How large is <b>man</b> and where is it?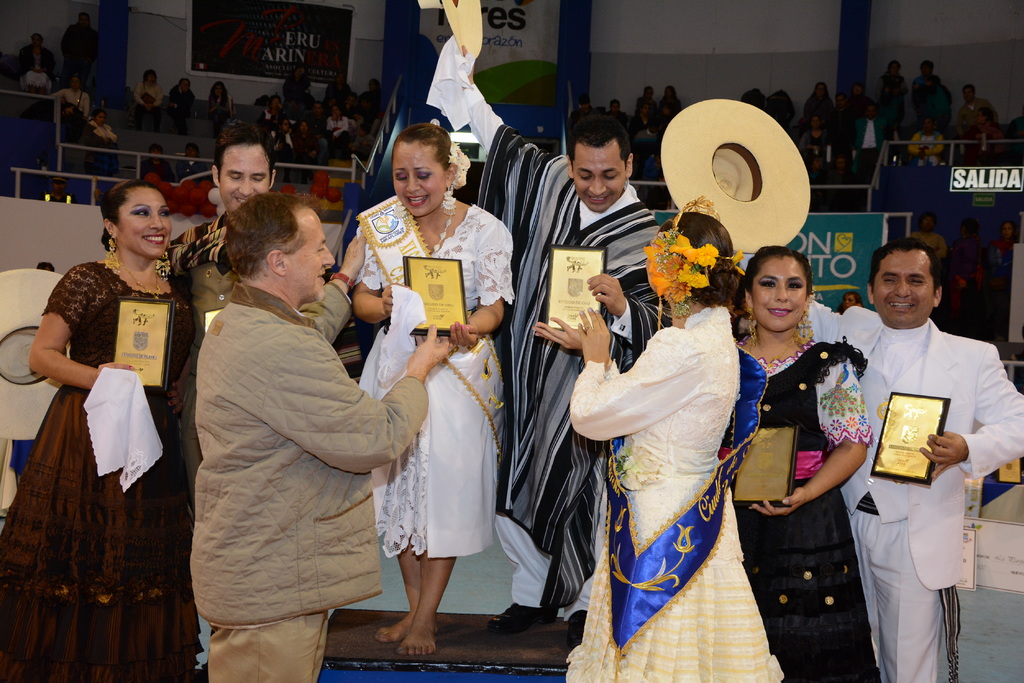
Bounding box: BBox(412, 13, 666, 643).
